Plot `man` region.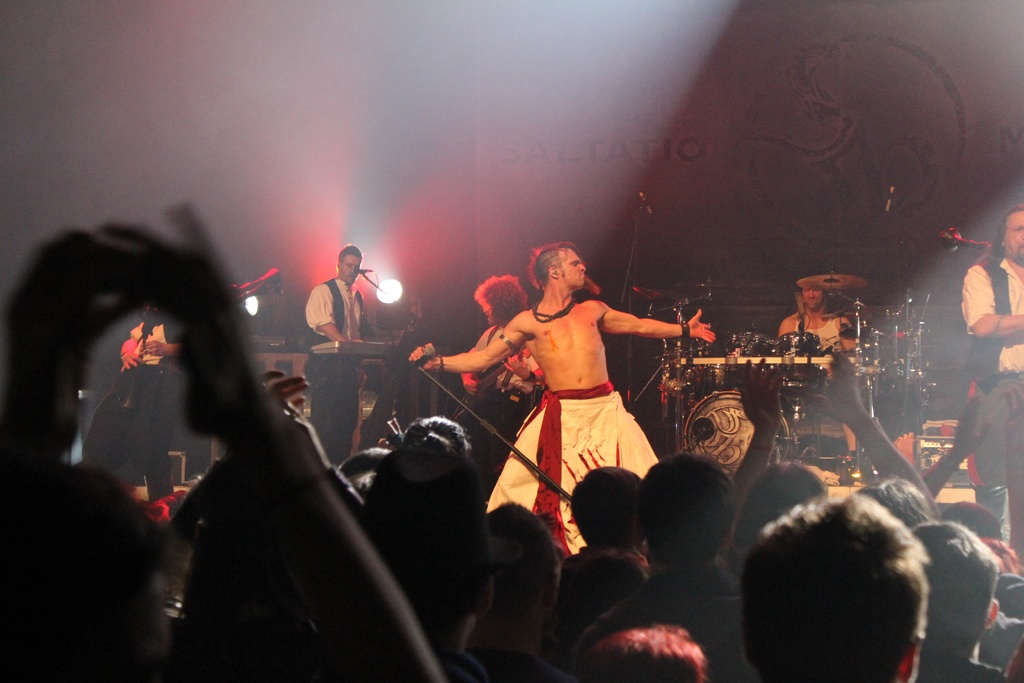
Plotted at 305/243/374/469.
